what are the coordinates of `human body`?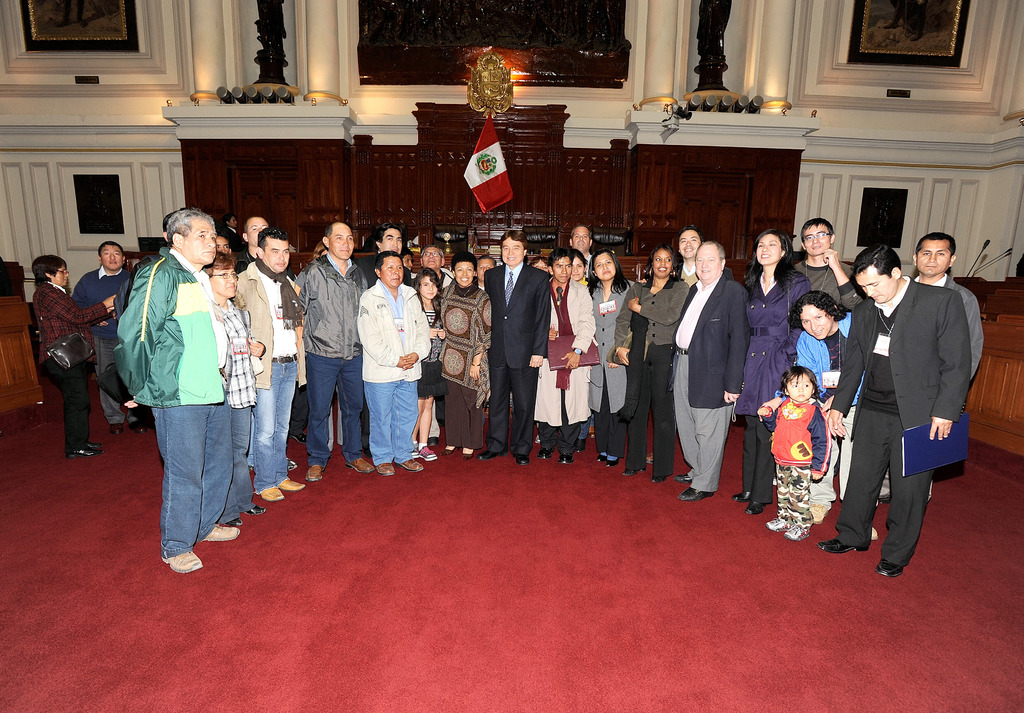
detection(210, 293, 266, 525).
